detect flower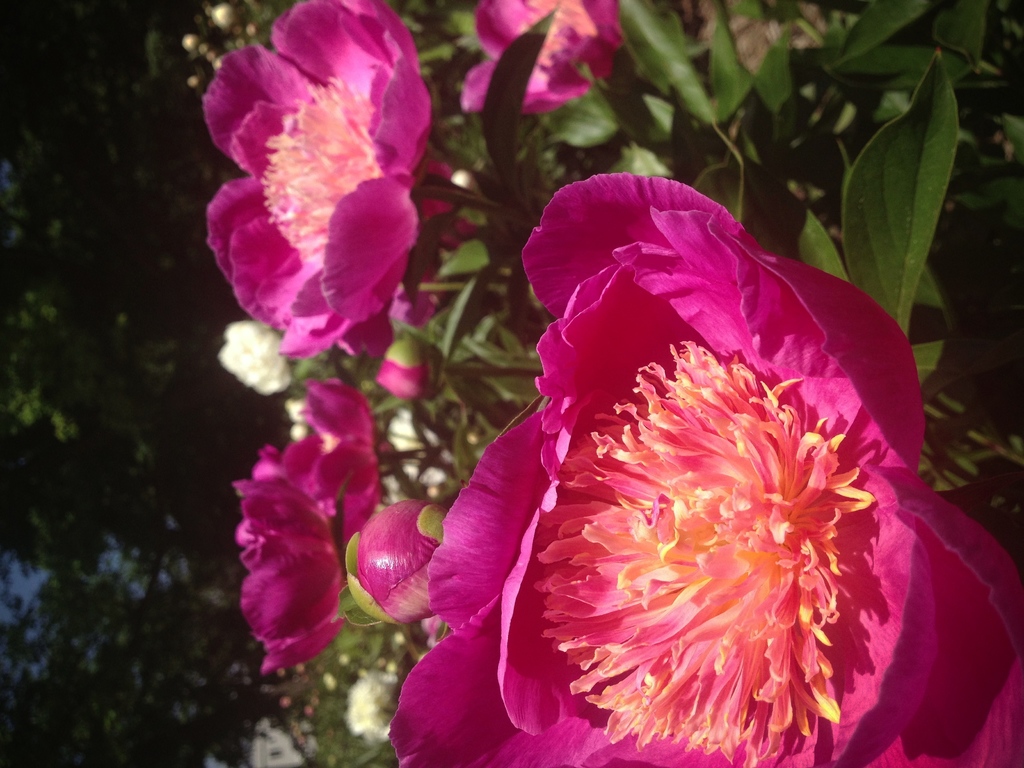
locate(387, 175, 1009, 751)
